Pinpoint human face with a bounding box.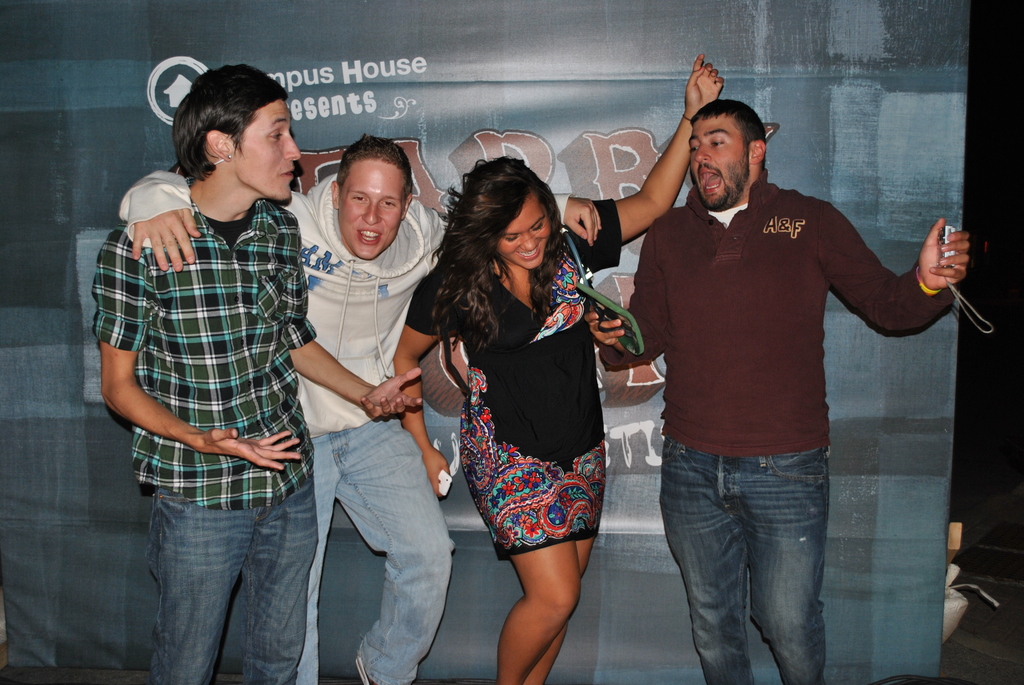
497:204:550:270.
